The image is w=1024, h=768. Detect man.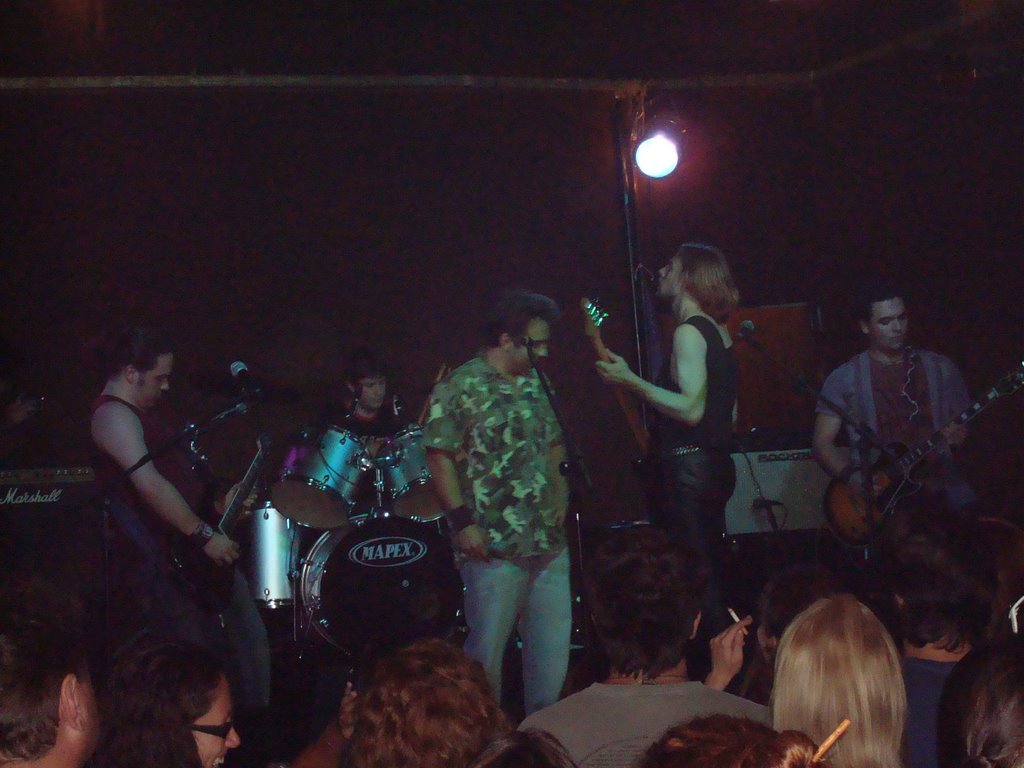
Detection: rect(813, 277, 979, 611).
